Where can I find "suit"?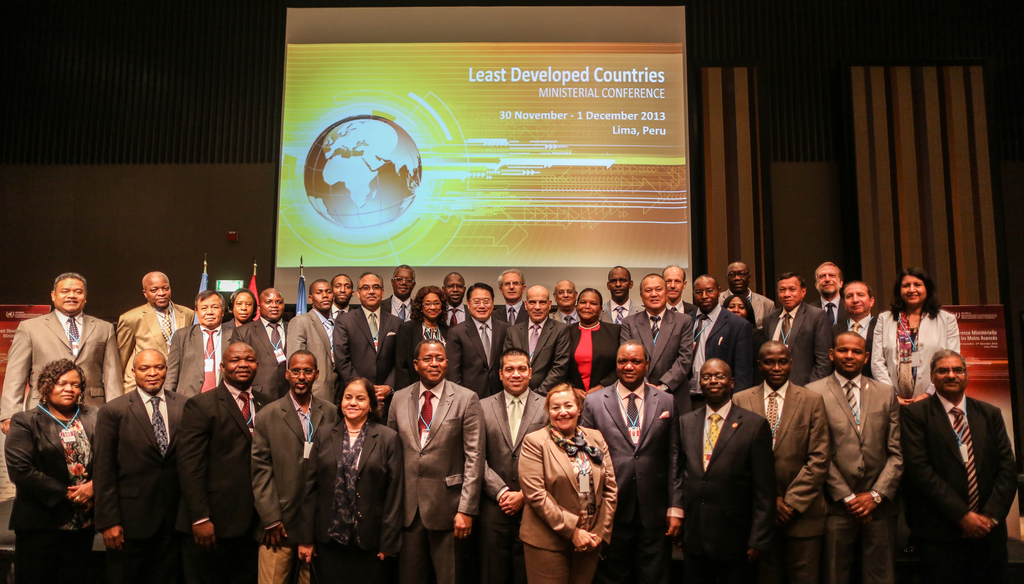
You can find it at BBox(830, 318, 881, 369).
